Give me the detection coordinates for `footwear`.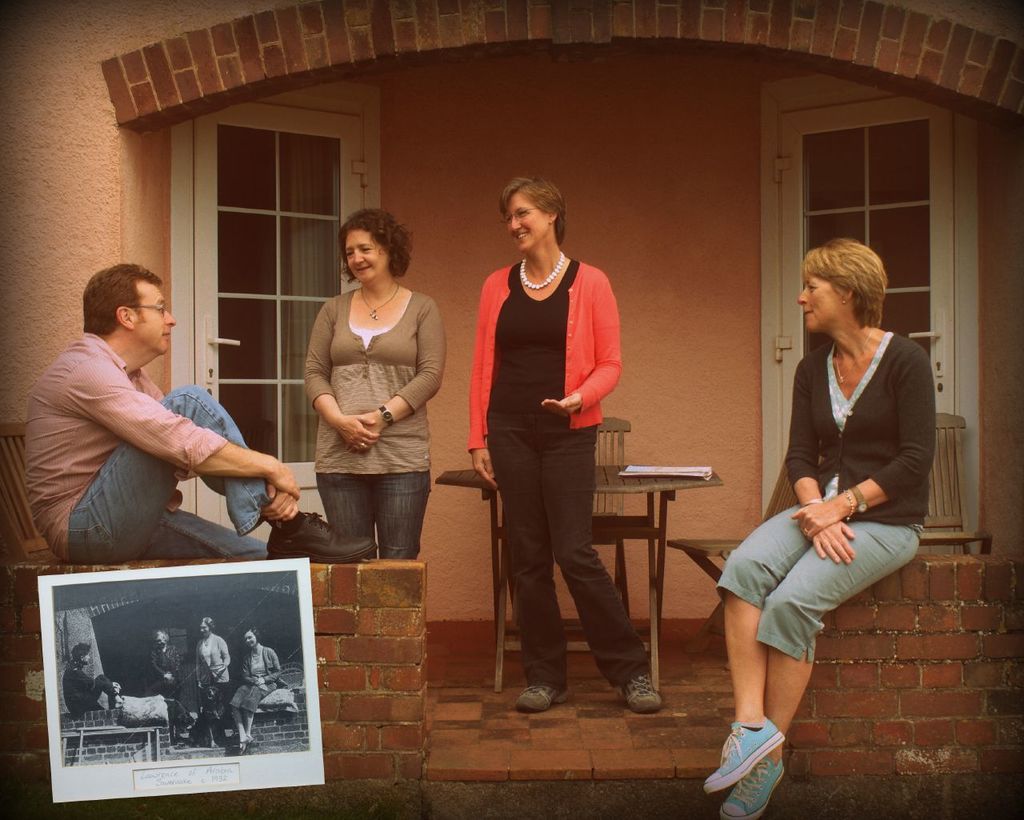
{"x1": 706, "y1": 712, "x2": 787, "y2": 796}.
